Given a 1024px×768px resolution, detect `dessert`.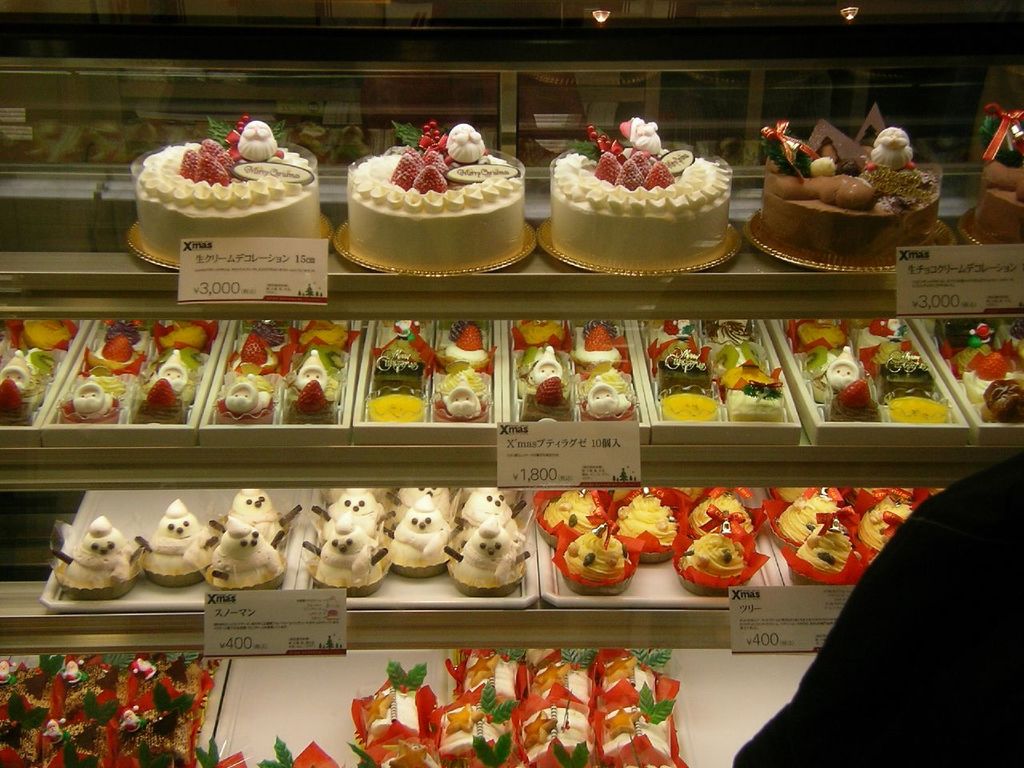
826:385:887:426.
